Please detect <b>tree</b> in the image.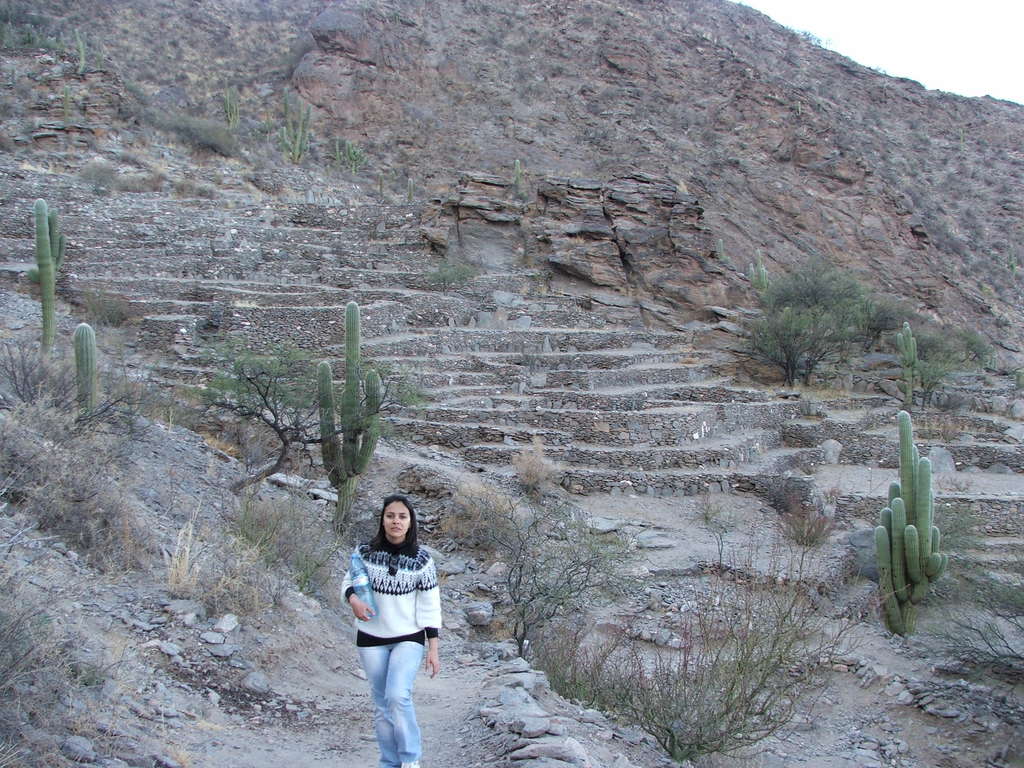
<bbox>733, 246, 898, 387</bbox>.
